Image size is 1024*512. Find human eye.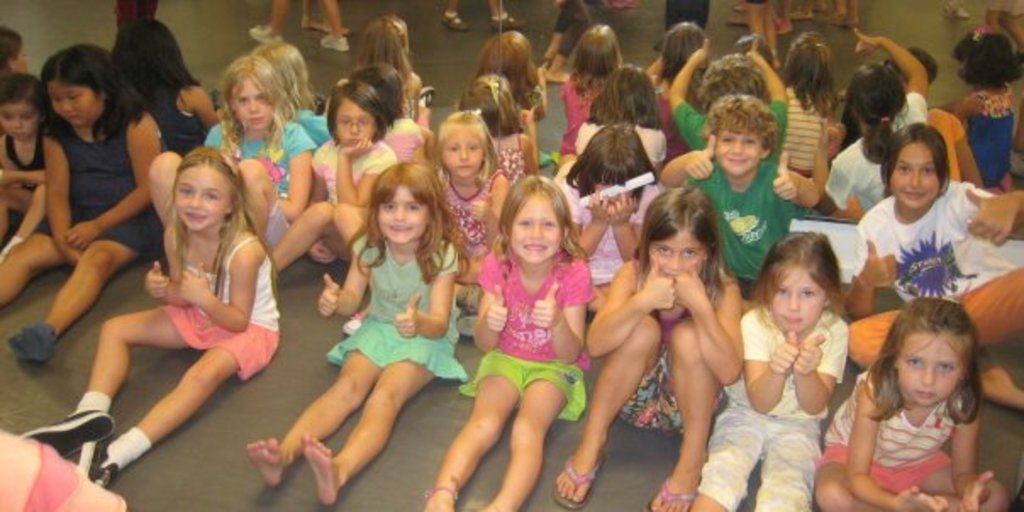
BBox(381, 200, 397, 214).
